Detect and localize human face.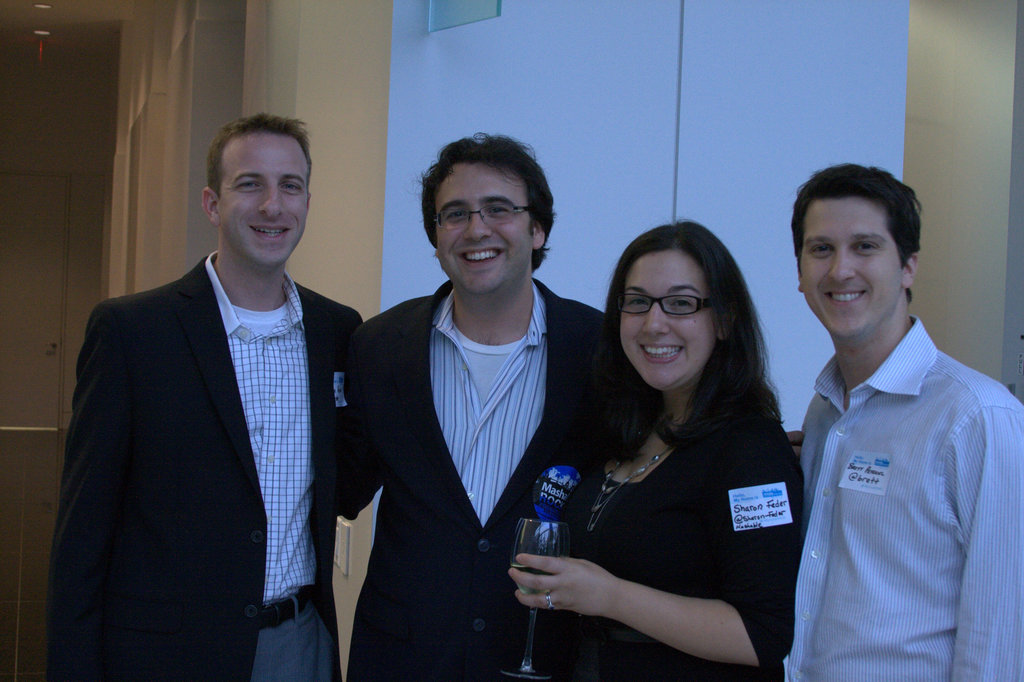
Localized at pyautogui.locateOnScreen(801, 199, 905, 338).
